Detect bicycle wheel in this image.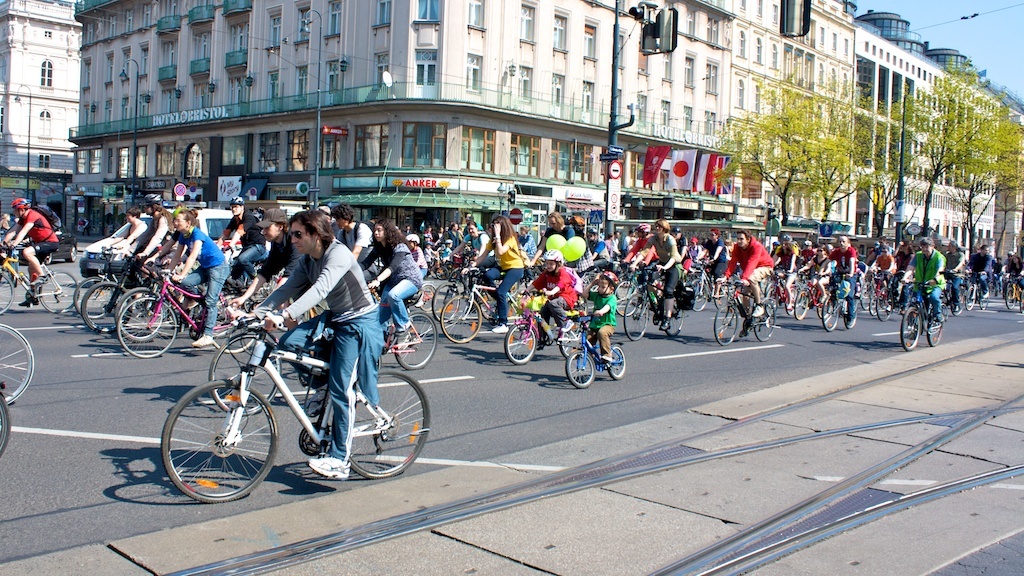
Detection: [965, 285, 976, 312].
